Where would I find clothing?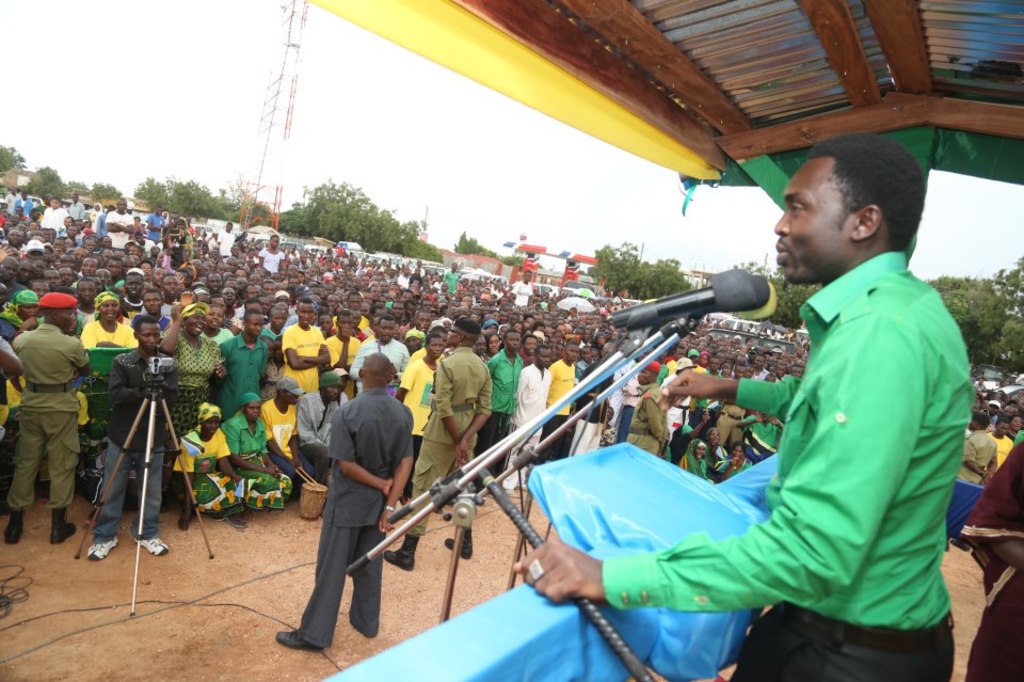
At [92,346,182,544].
